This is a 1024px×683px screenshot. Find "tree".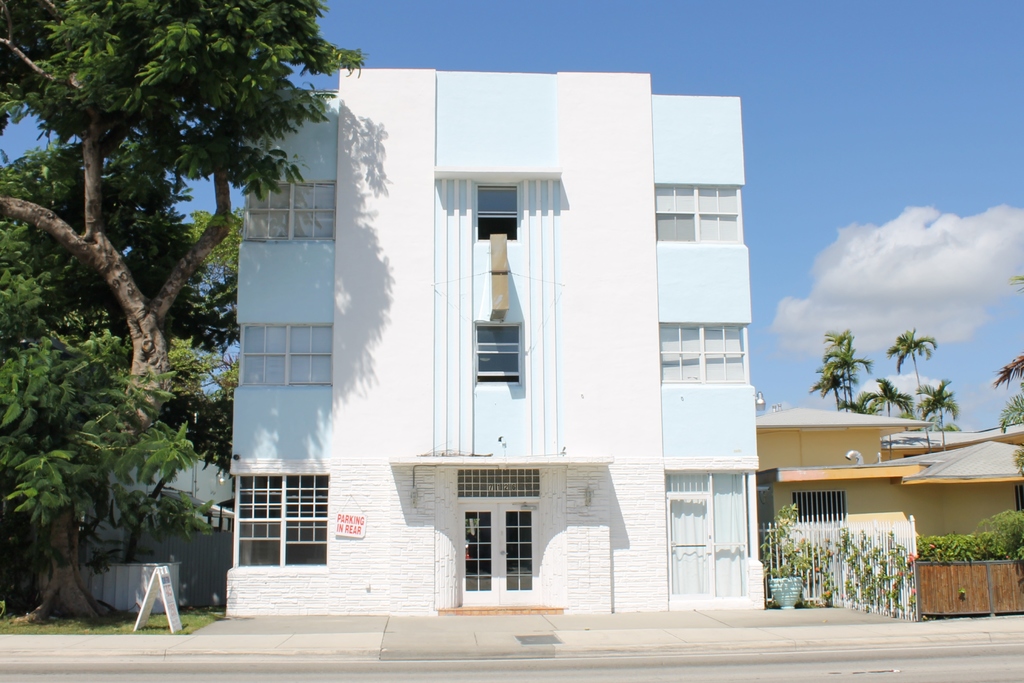
Bounding box: box=[864, 375, 906, 419].
